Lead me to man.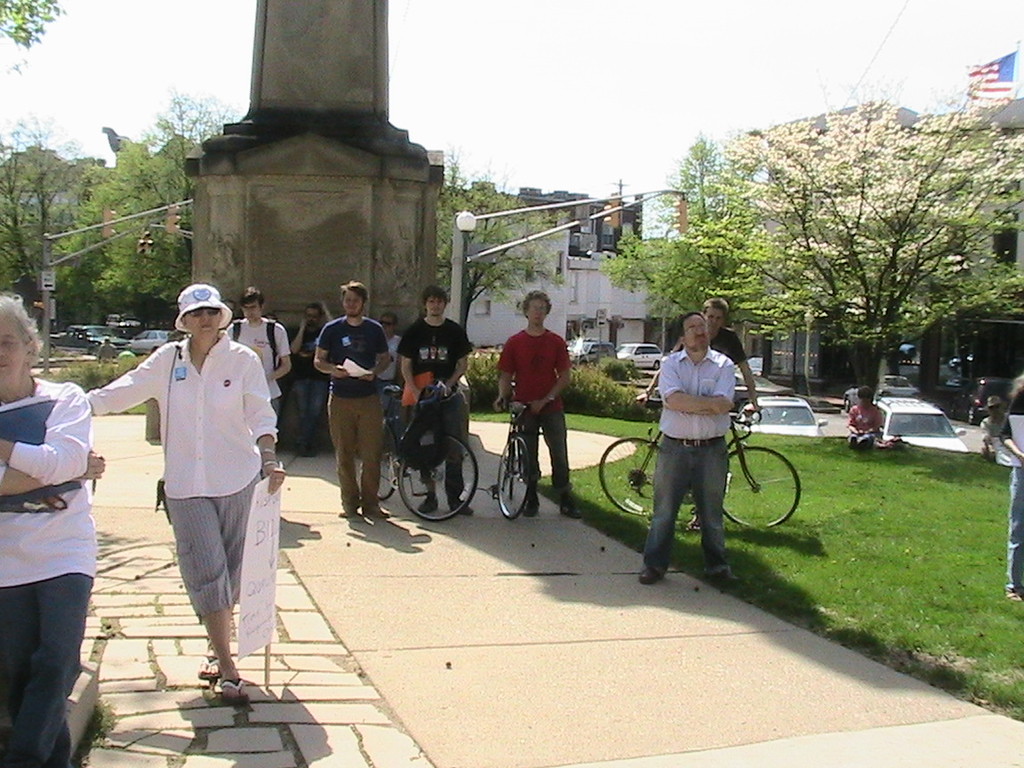
Lead to bbox=(313, 279, 389, 520).
